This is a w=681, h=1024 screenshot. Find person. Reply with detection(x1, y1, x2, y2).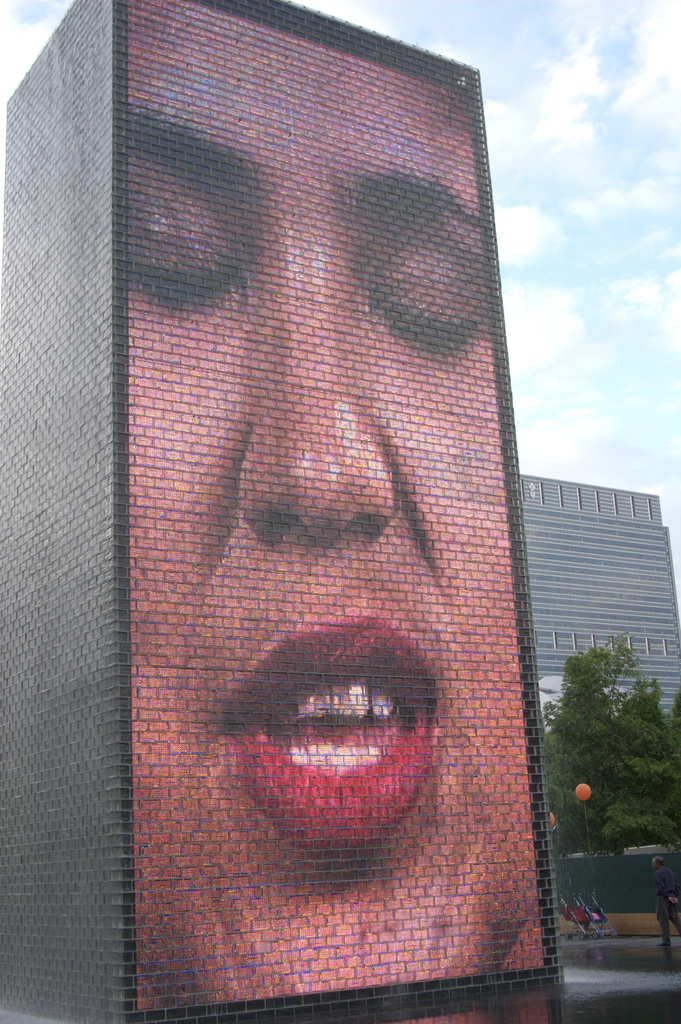
detection(124, 0, 546, 1013).
